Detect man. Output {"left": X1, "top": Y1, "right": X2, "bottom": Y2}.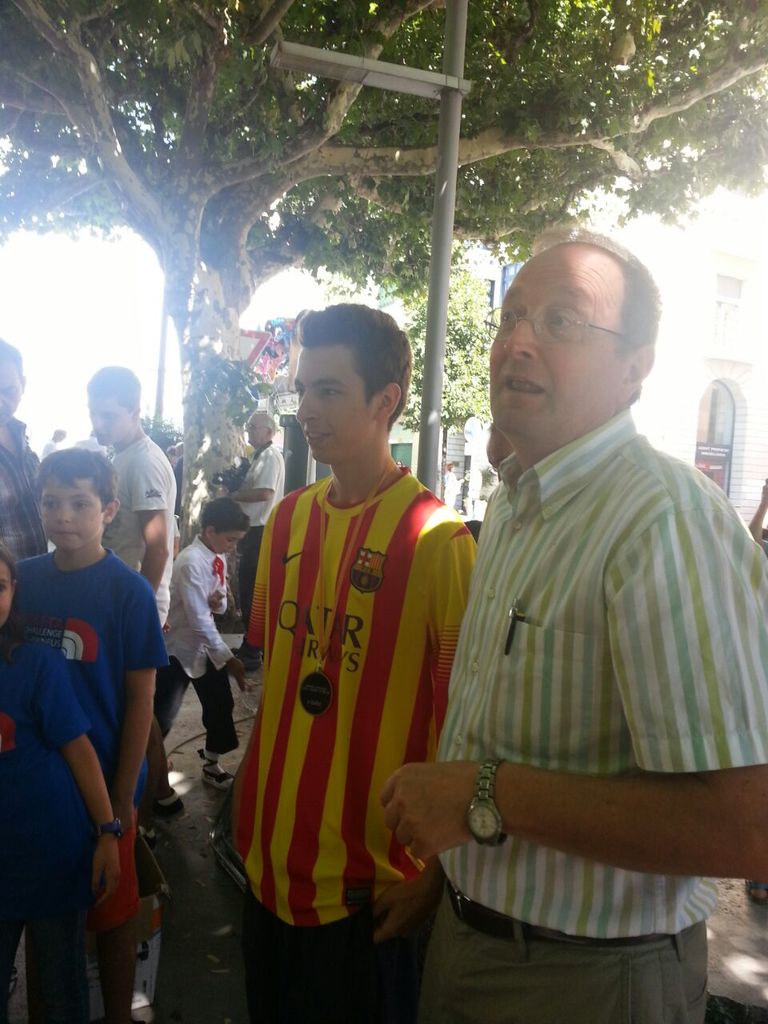
{"left": 227, "top": 410, "right": 286, "bottom": 670}.
